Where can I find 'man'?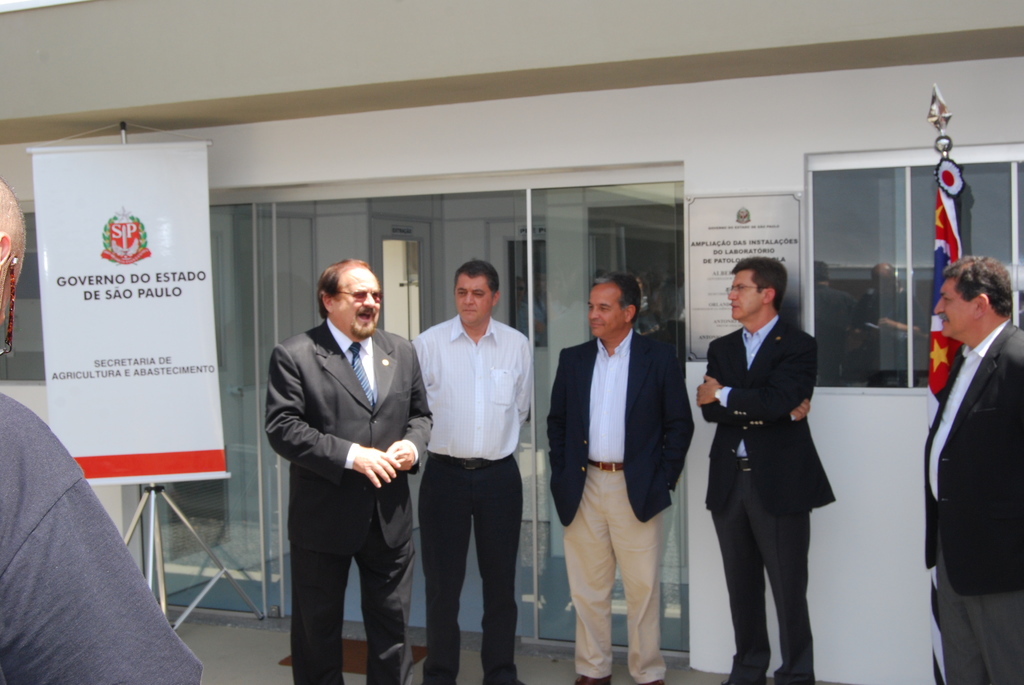
You can find it at x1=915 y1=254 x2=1023 y2=684.
